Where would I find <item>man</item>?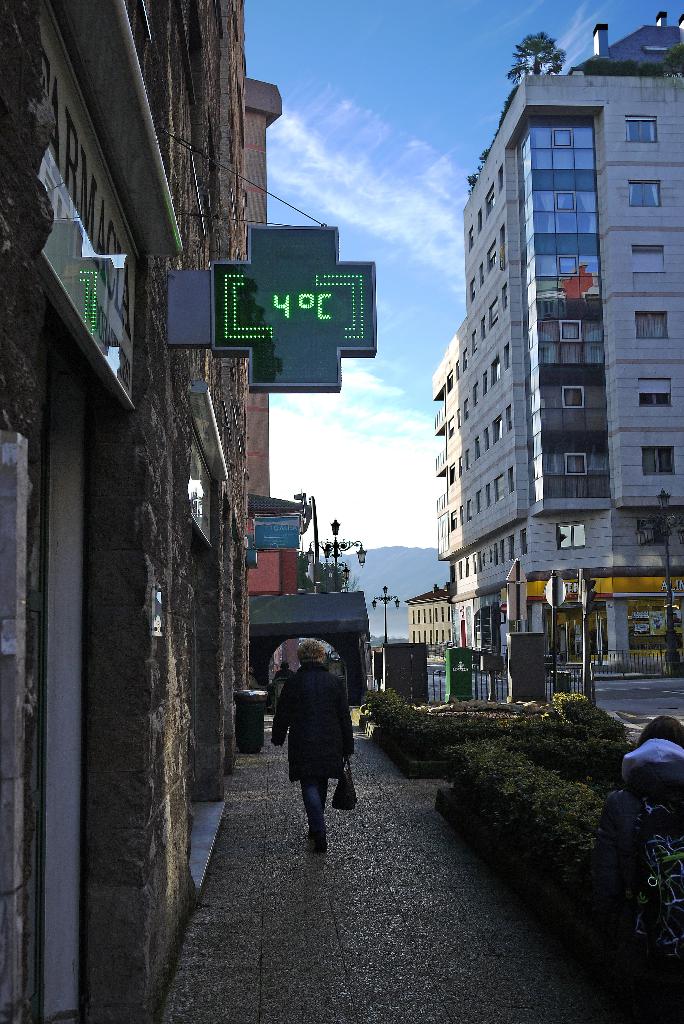
At select_region(271, 644, 367, 847).
